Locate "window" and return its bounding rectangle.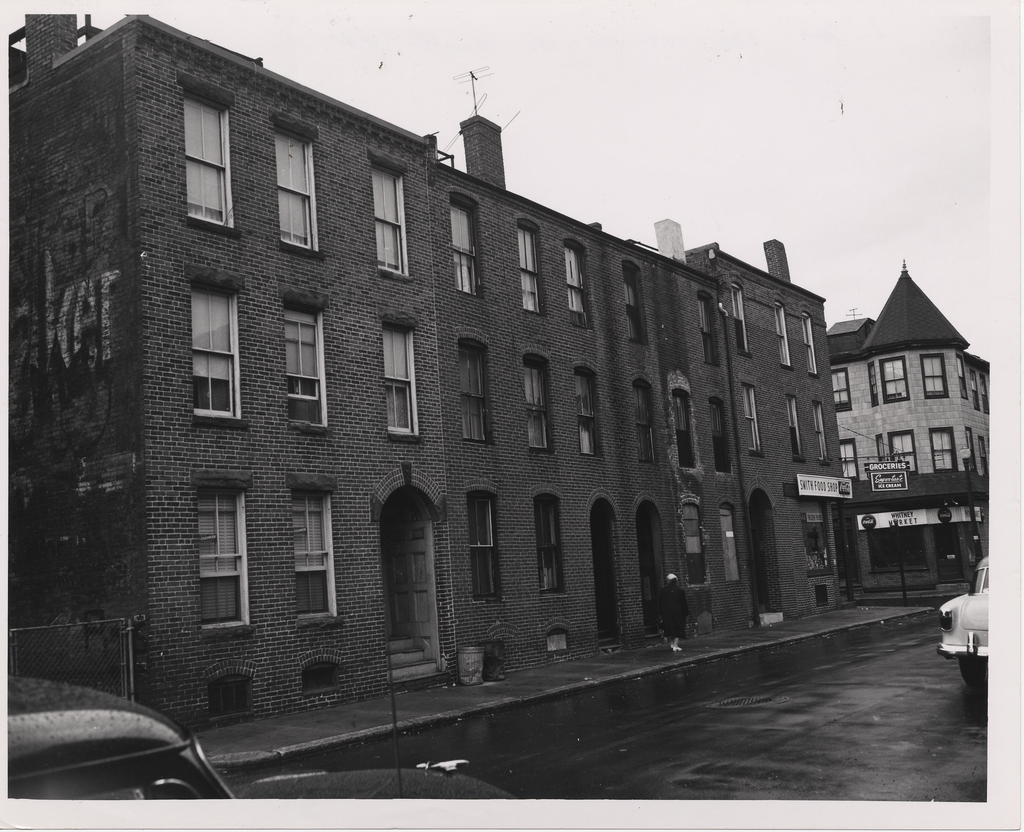
171, 477, 245, 641.
